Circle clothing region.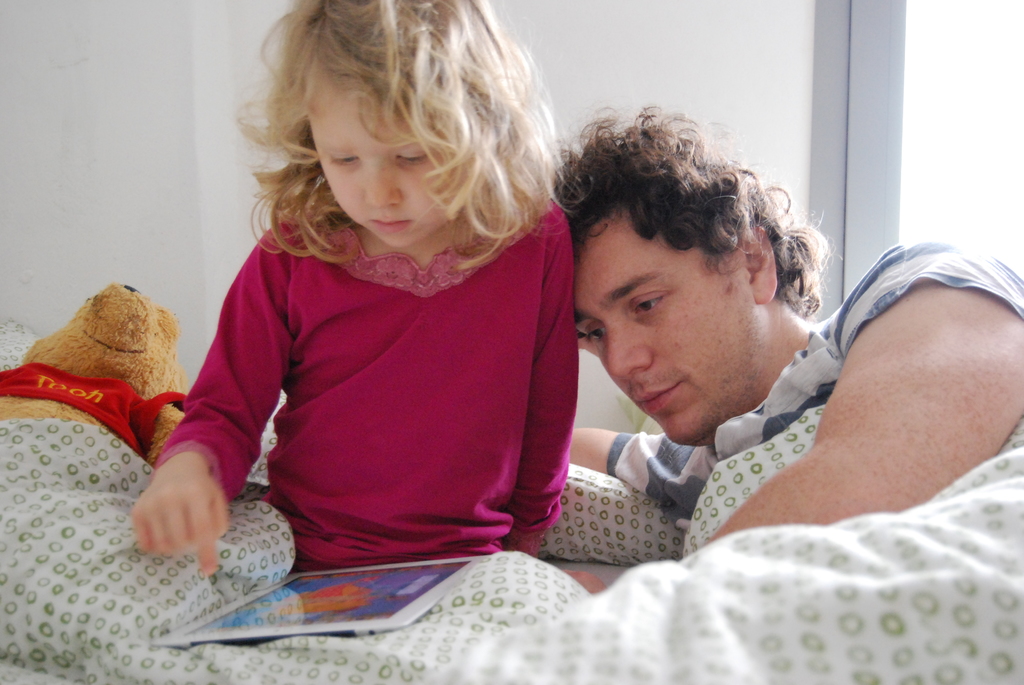
Region: box(602, 237, 1023, 530).
